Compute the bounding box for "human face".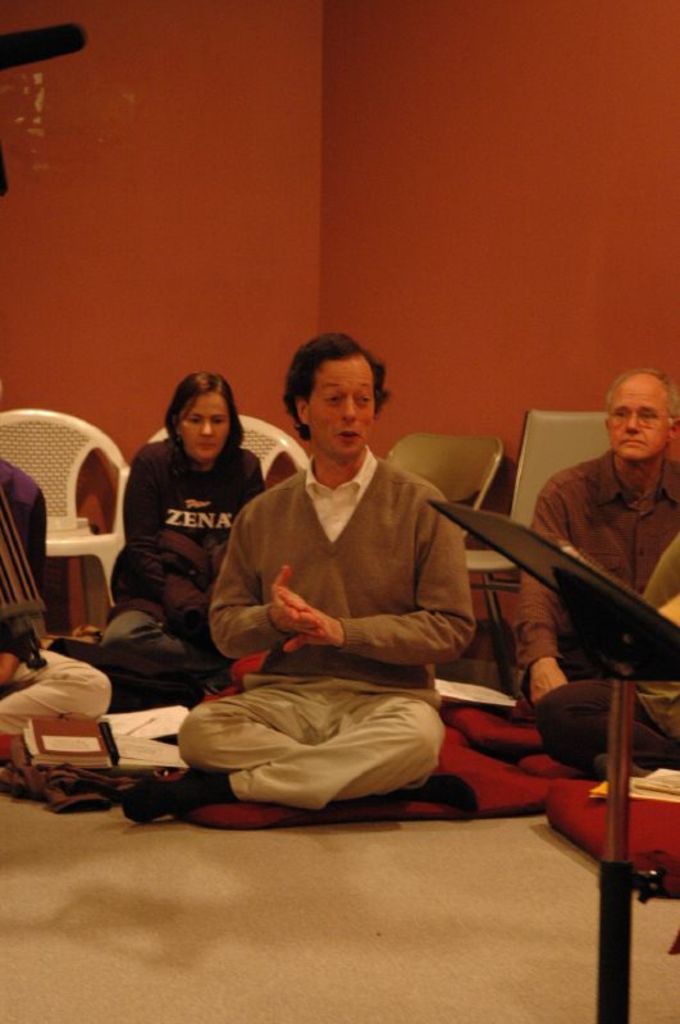
616, 374, 666, 470.
